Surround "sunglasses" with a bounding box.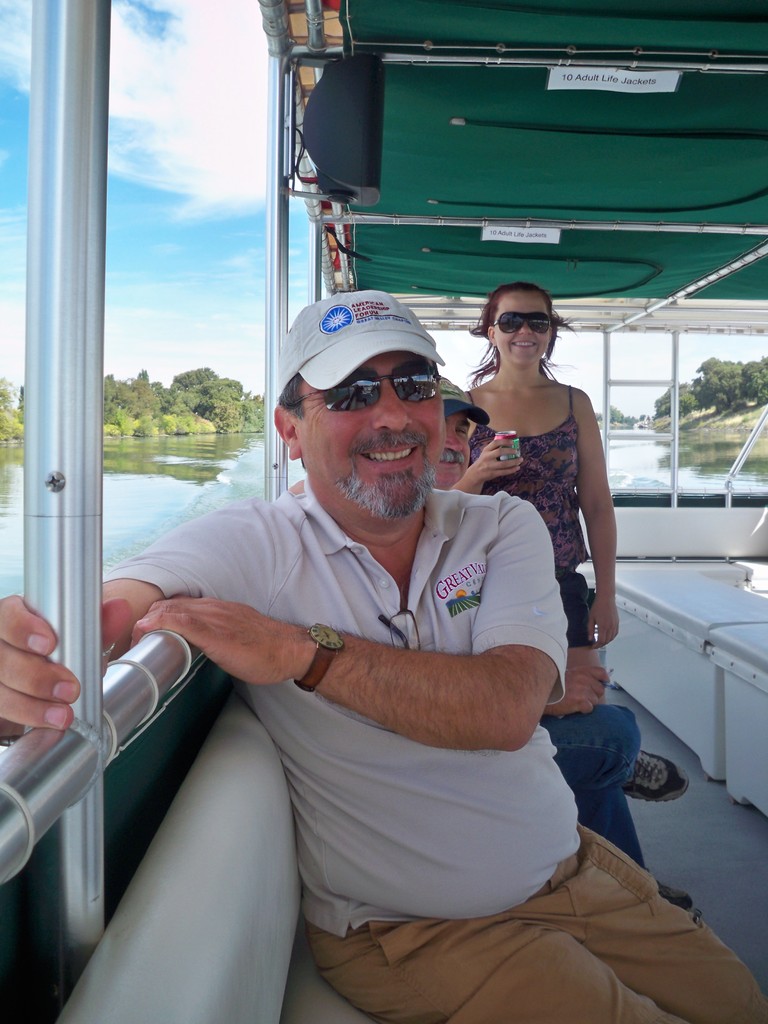
<region>493, 310, 555, 335</region>.
